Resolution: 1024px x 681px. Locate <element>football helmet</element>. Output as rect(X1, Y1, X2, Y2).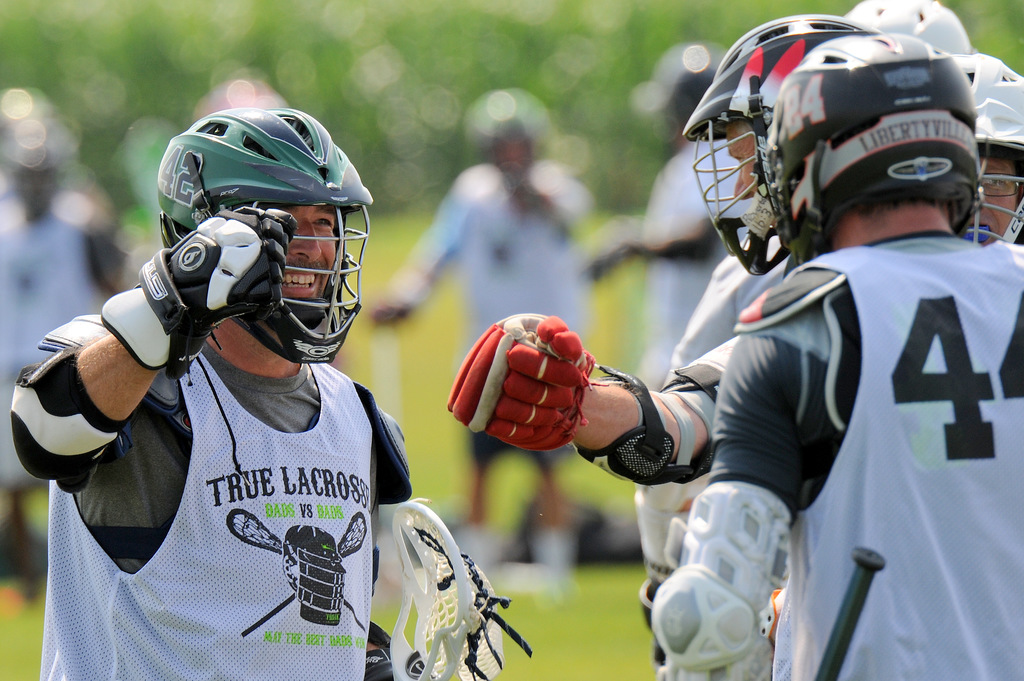
rect(953, 51, 1023, 243).
